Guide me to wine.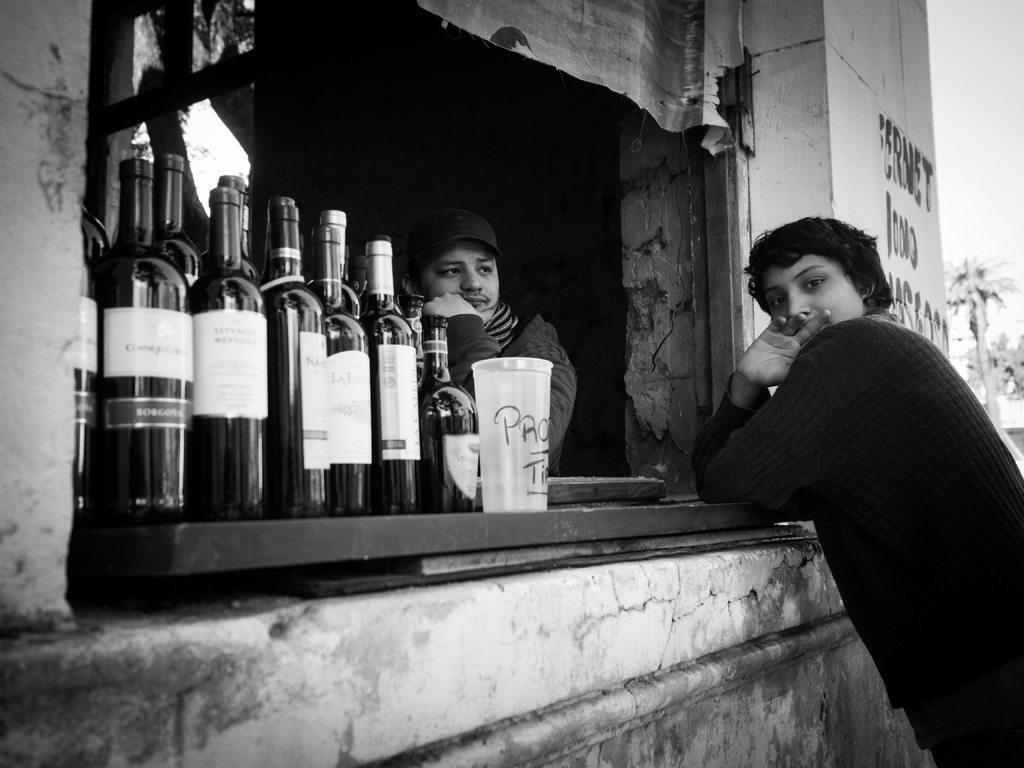
Guidance: x1=415 y1=318 x2=485 y2=502.
